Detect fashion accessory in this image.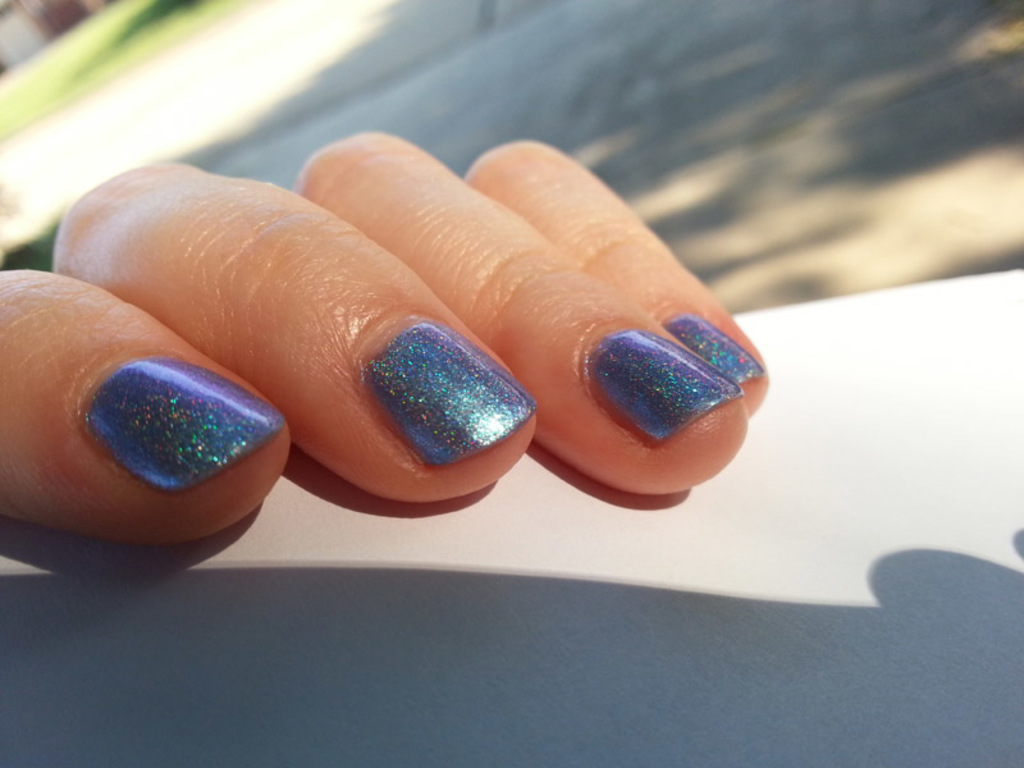
Detection: <bbox>82, 358, 284, 495</bbox>.
